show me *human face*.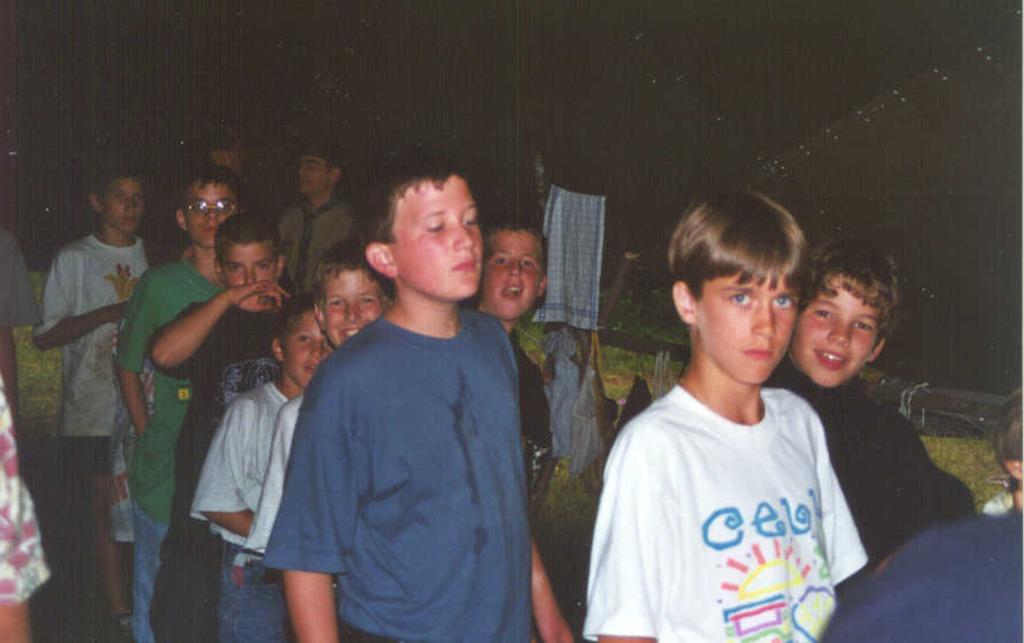
*human face* is here: [477,226,545,322].
